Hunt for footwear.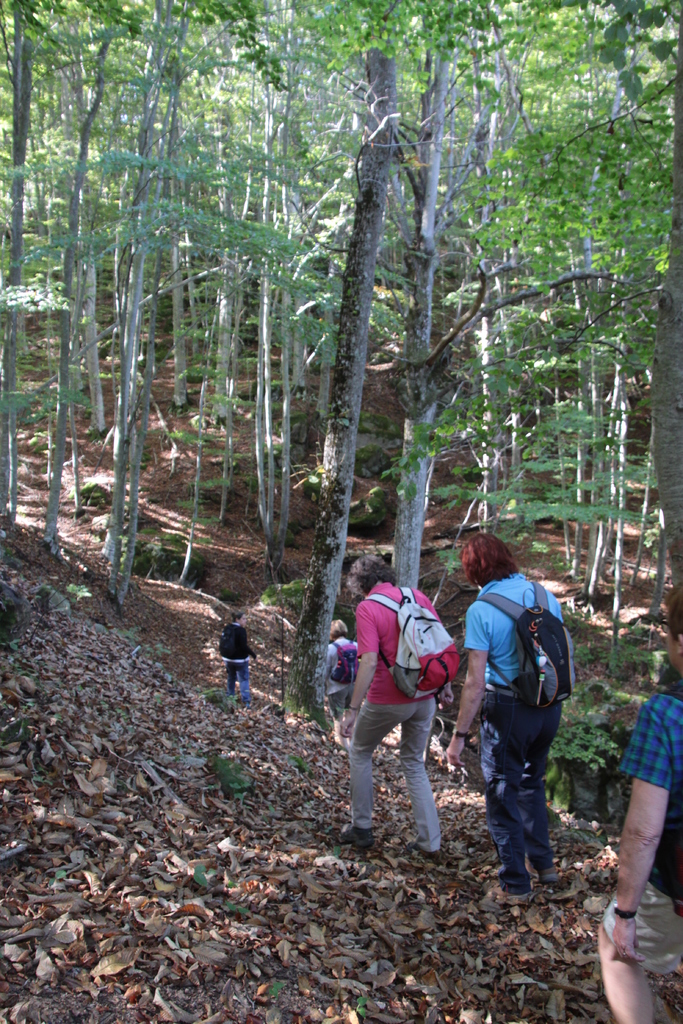
Hunted down at 492/882/531/917.
